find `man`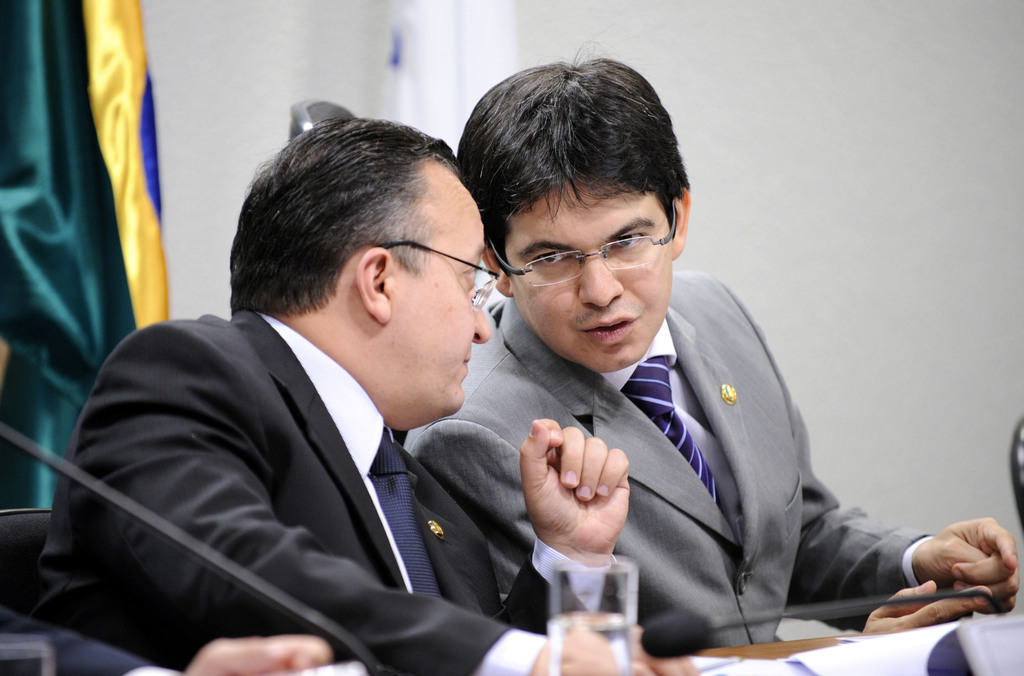
[x1=399, y1=52, x2=1023, y2=659]
